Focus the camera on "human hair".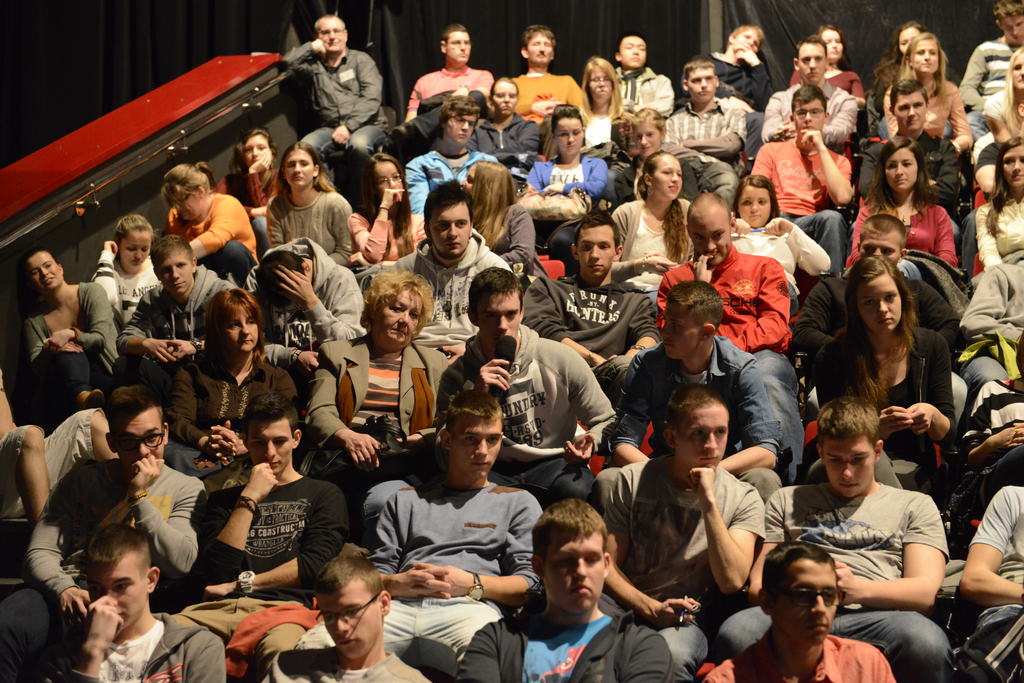
Focus region: <box>442,387,506,444</box>.
